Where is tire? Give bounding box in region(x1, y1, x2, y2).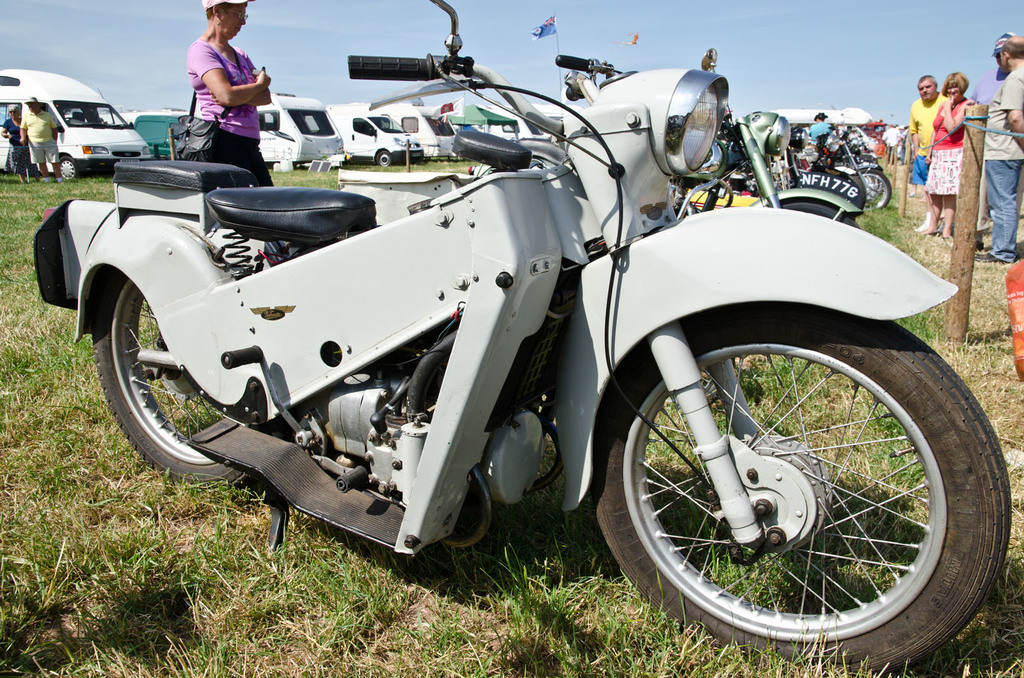
region(56, 150, 76, 184).
